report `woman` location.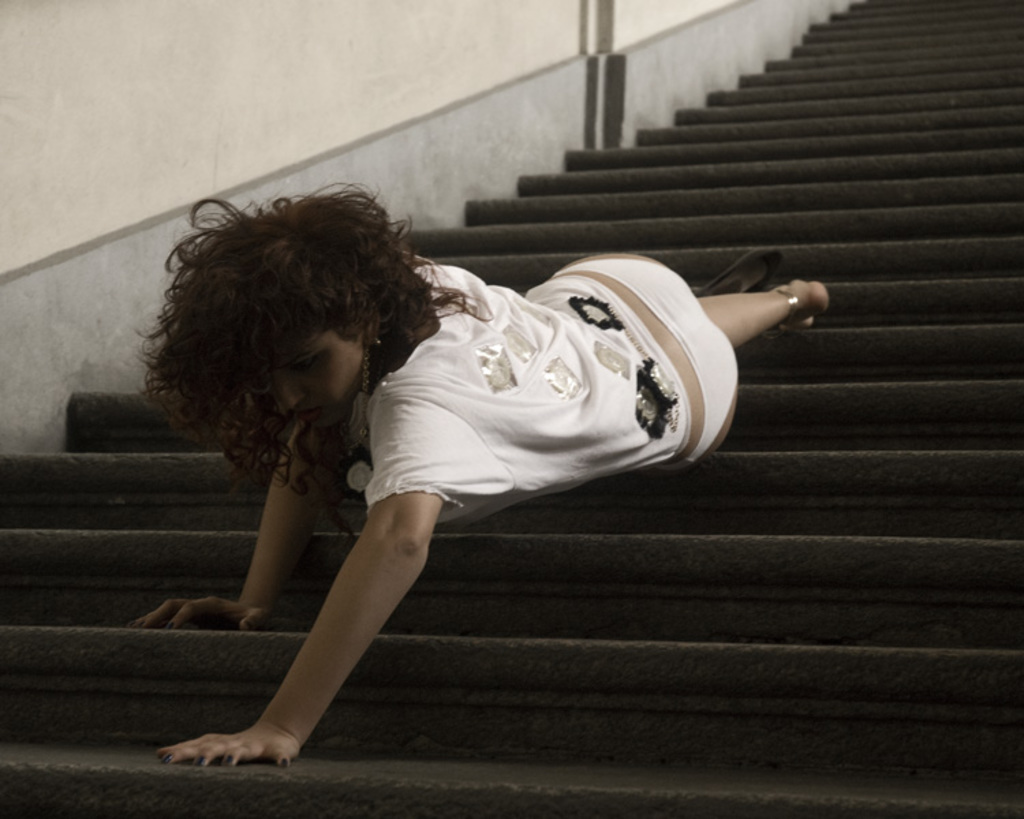
Report: x1=147 y1=171 x2=784 y2=763.
